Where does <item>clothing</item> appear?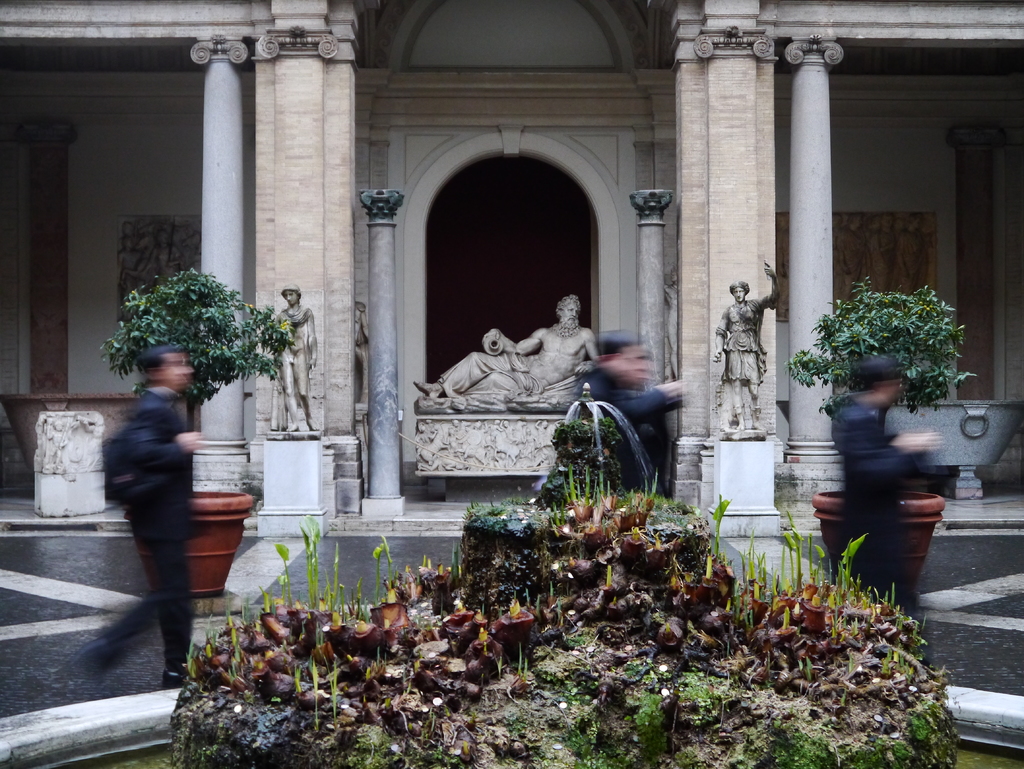
Appears at 440,348,578,393.
